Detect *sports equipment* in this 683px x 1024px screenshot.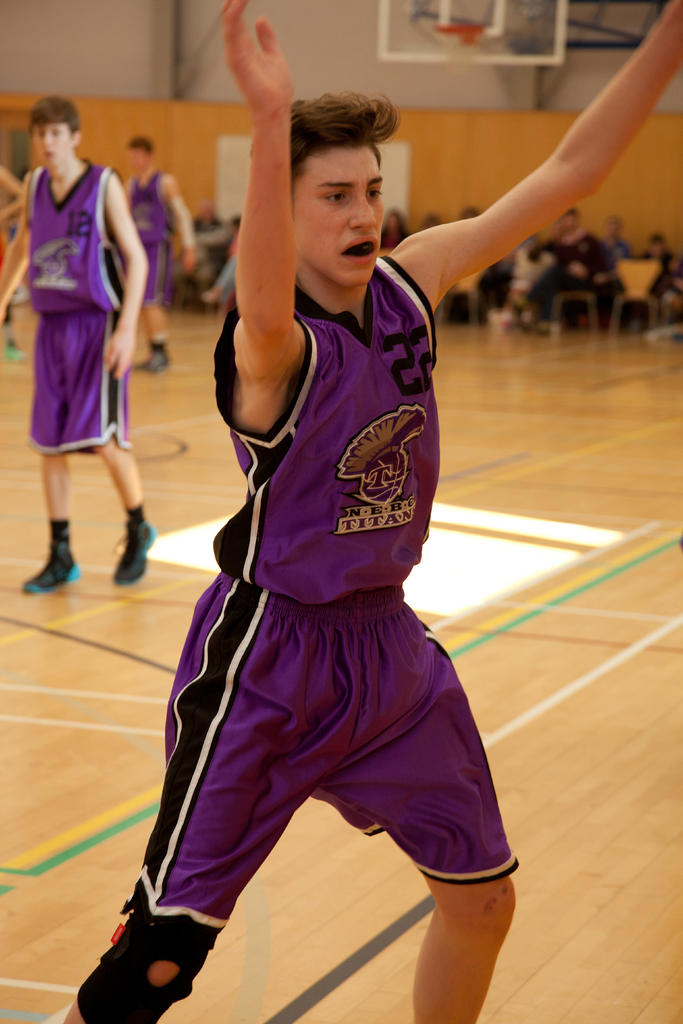
Detection: bbox(434, 24, 484, 74).
